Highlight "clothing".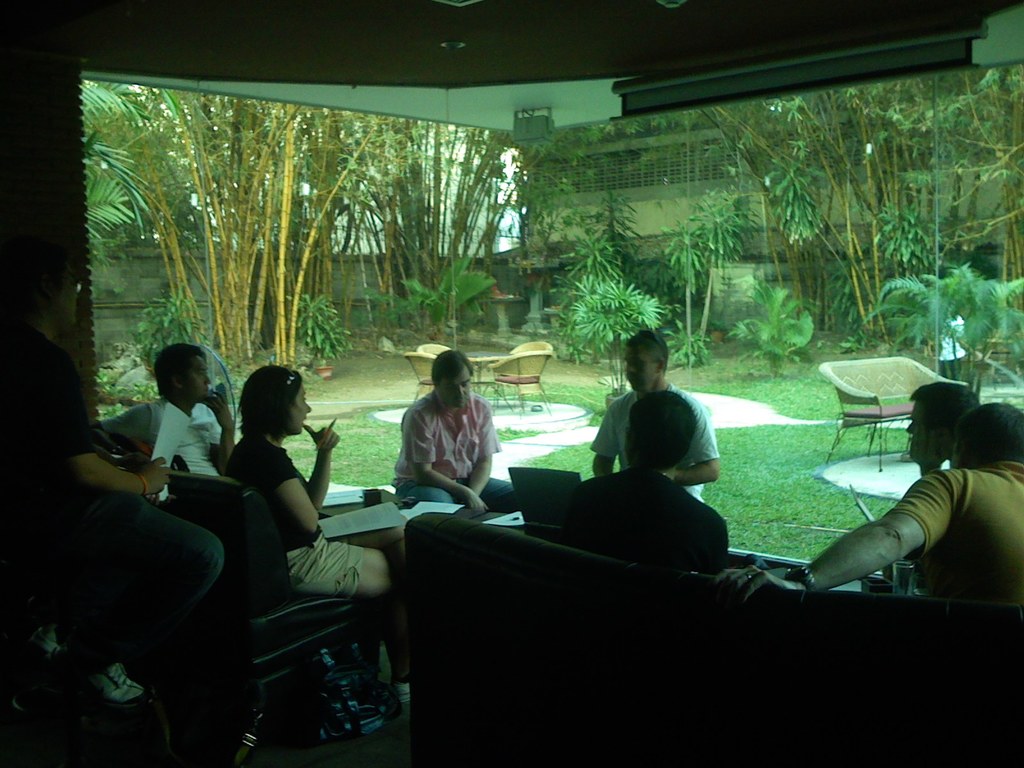
Highlighted region: <box>552,462,725,572</box>.
